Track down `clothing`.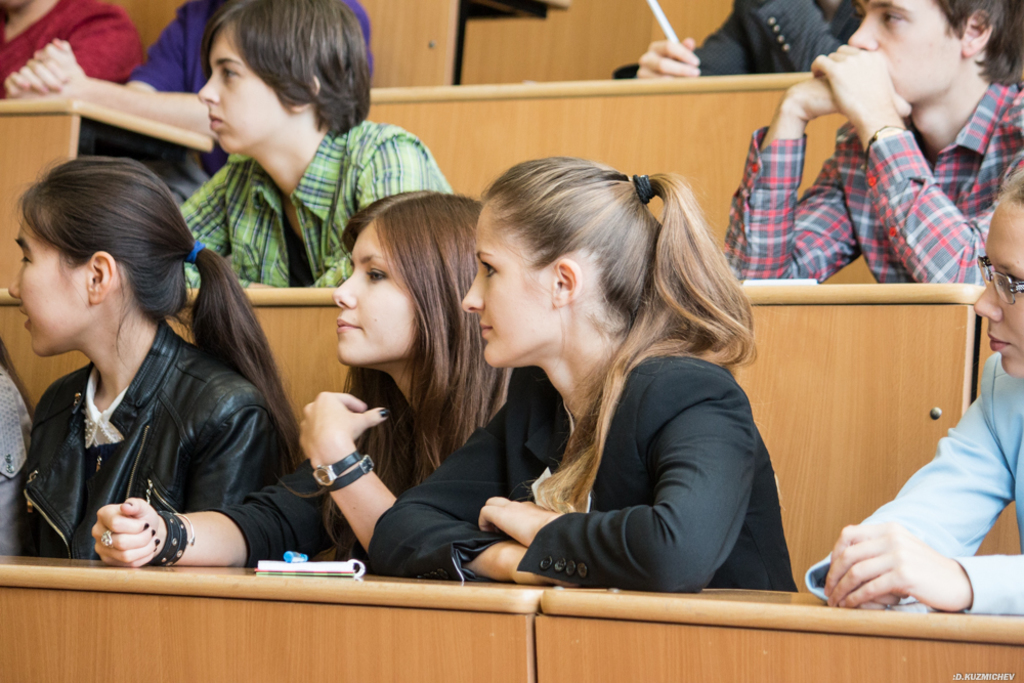
Tracked to locate(119, 0, 375, 93).
